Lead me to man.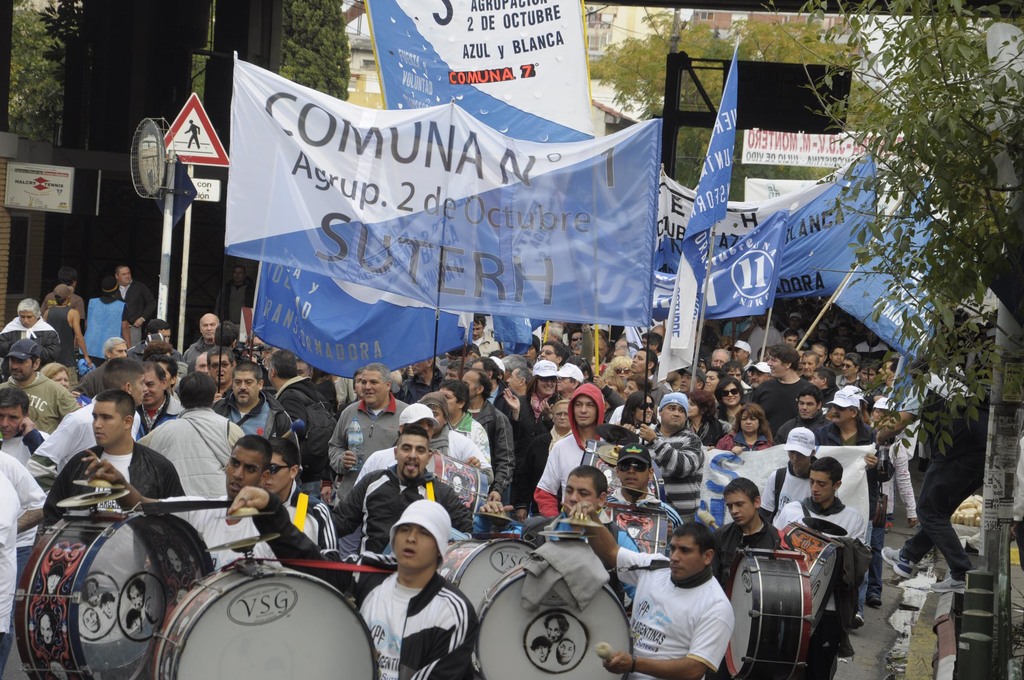
Lead to locate(125, 314, 174, 352).
